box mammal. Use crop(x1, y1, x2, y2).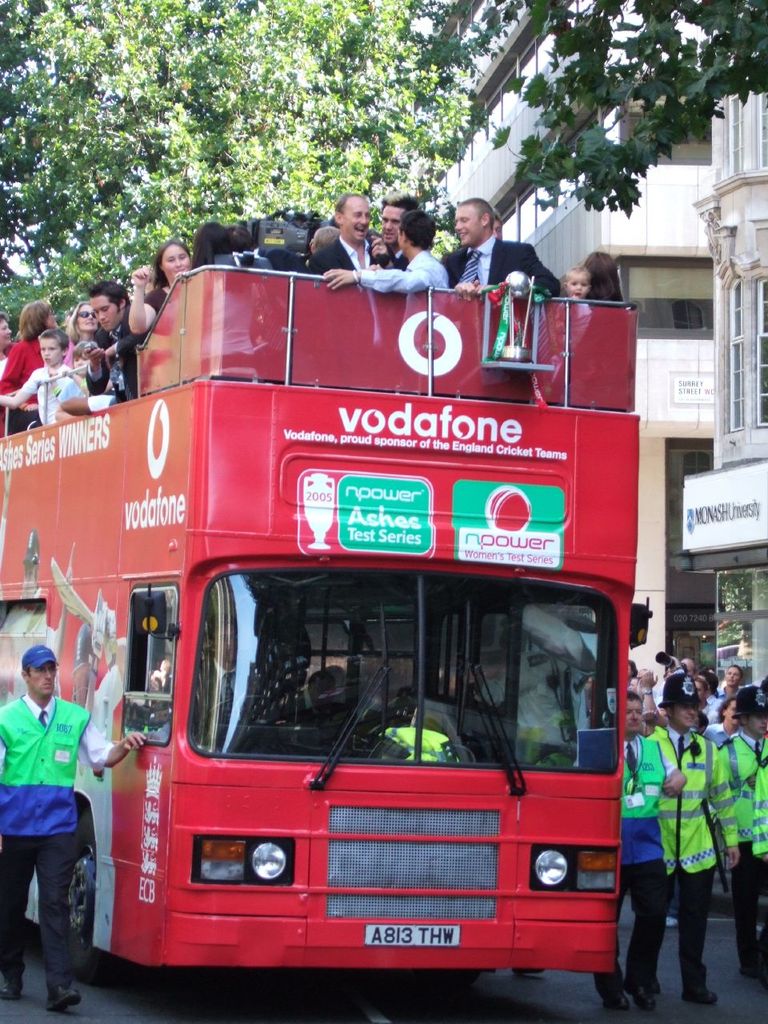
crop(1, 642, 102, 1004).
